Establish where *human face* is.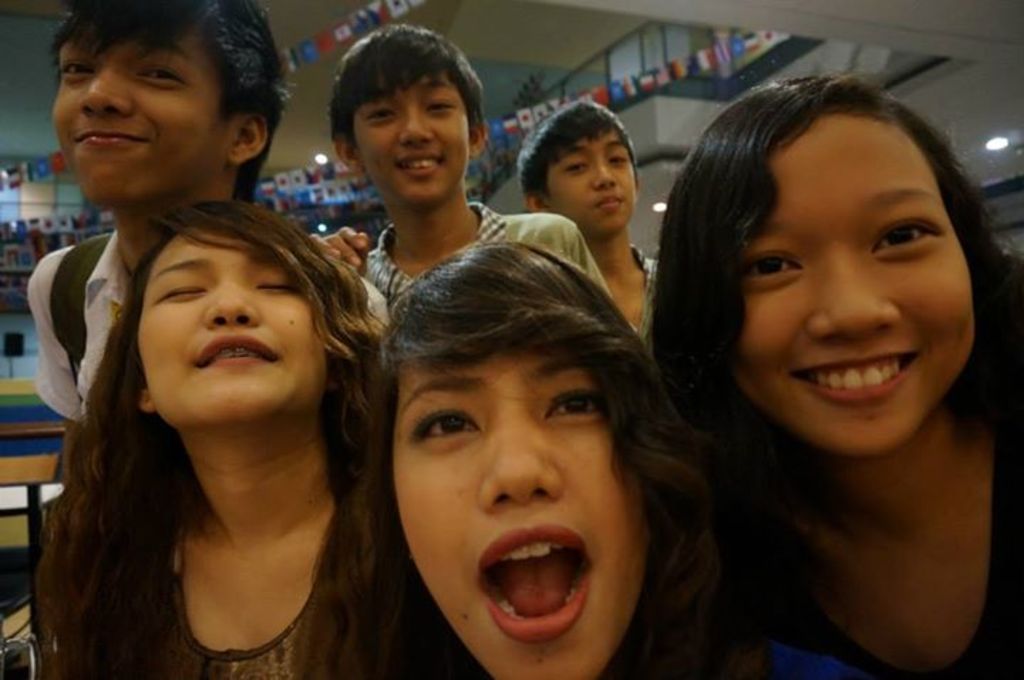
Established at bbox=(731, 110, 981, 458).
